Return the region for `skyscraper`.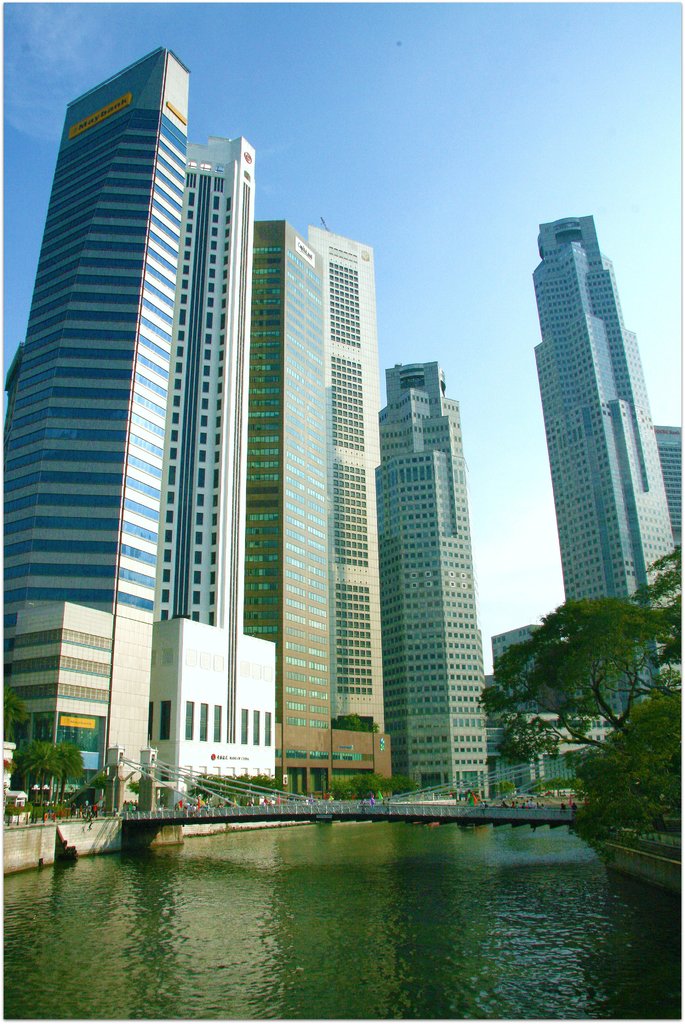
rect(384, 344, 501, 796).
